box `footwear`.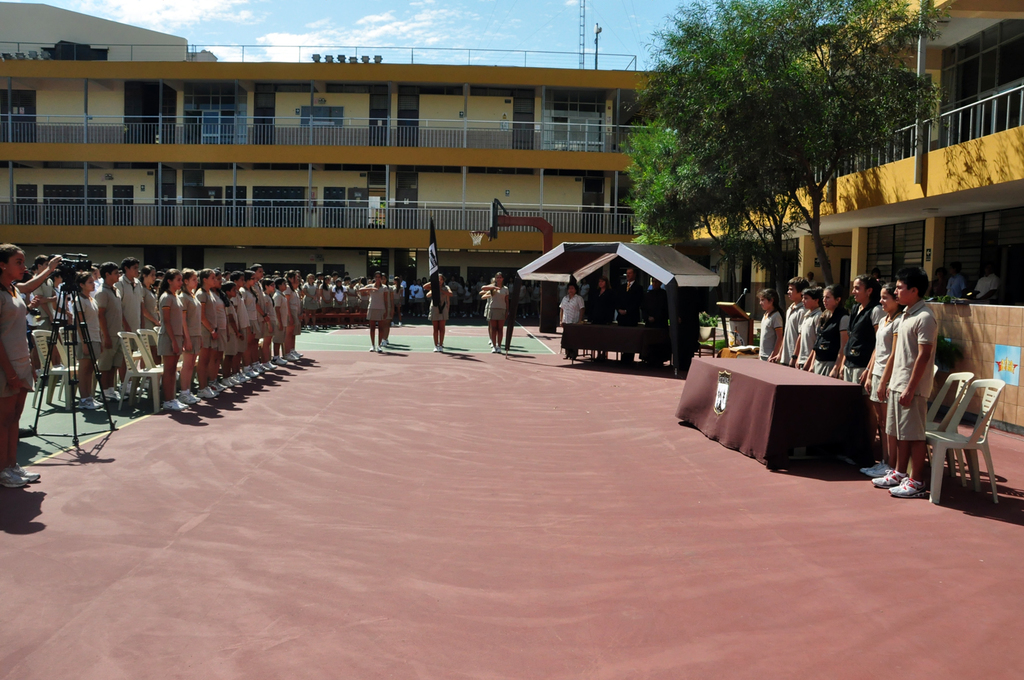
x1=78, y1=399, x2=102, y2=413.
